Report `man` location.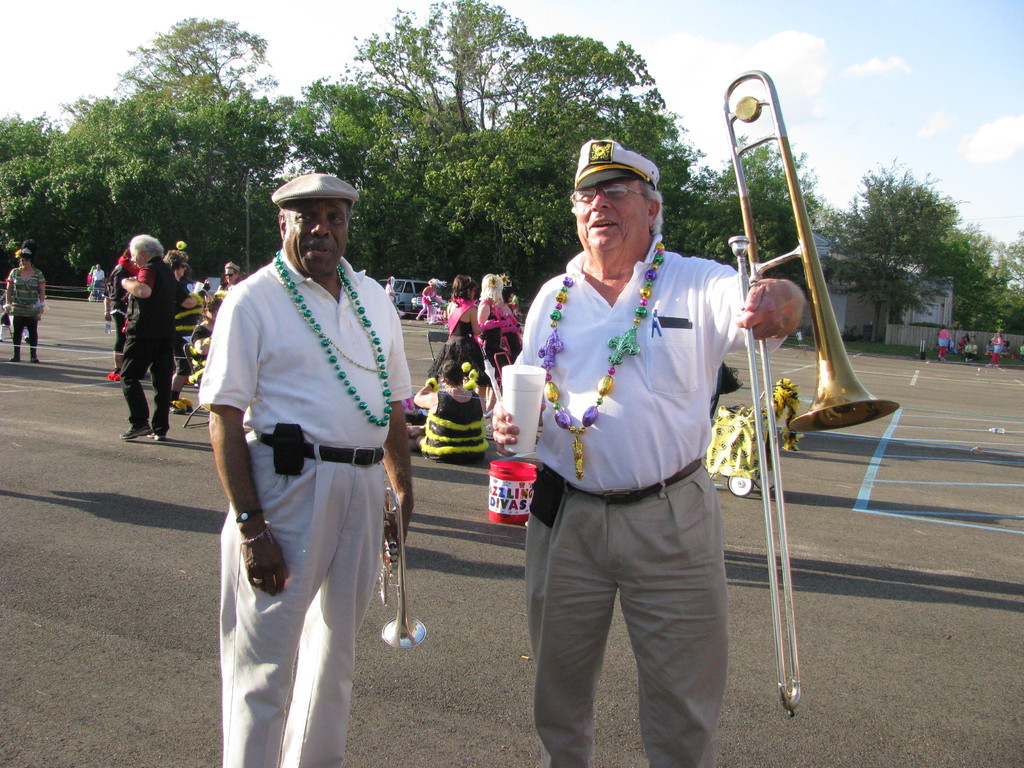
Report: box(113, 230, 182, 446).
